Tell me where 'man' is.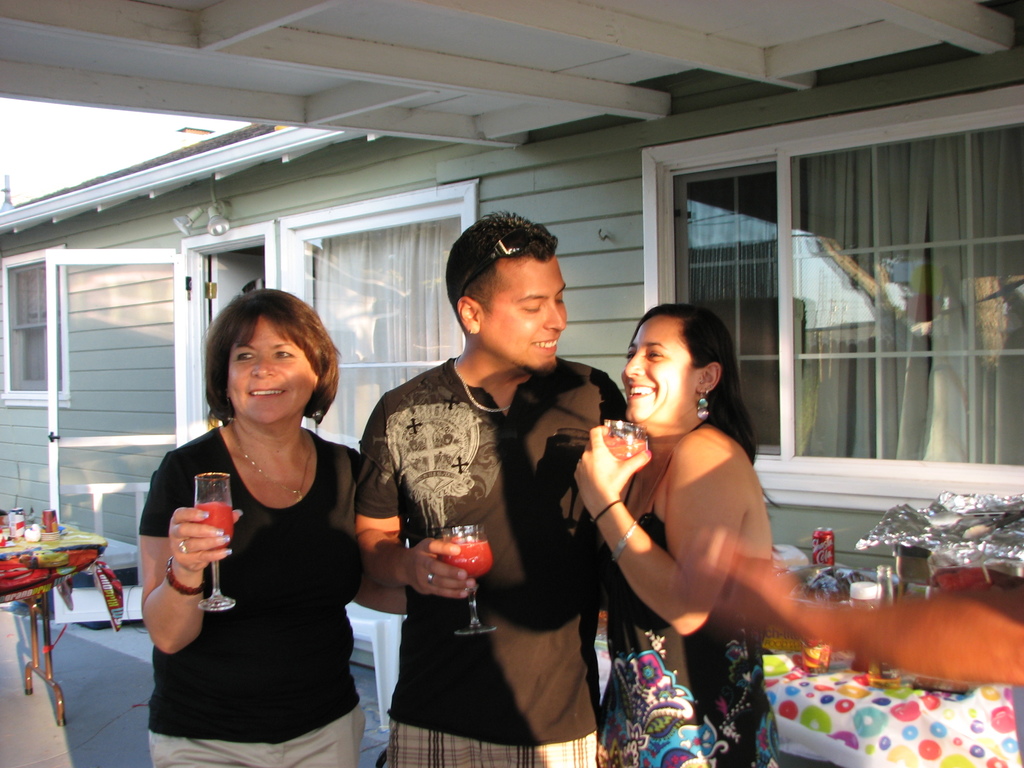
'man' is at (347, 210, 645, 767).
